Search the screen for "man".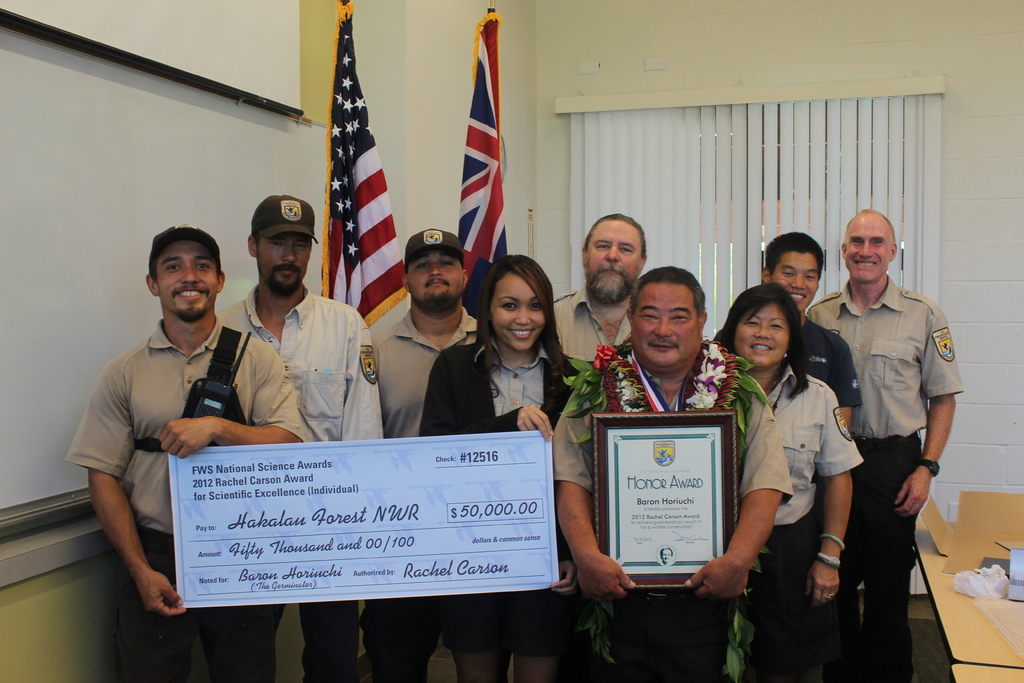
Found at Rect(762, 228, 858, 425).
